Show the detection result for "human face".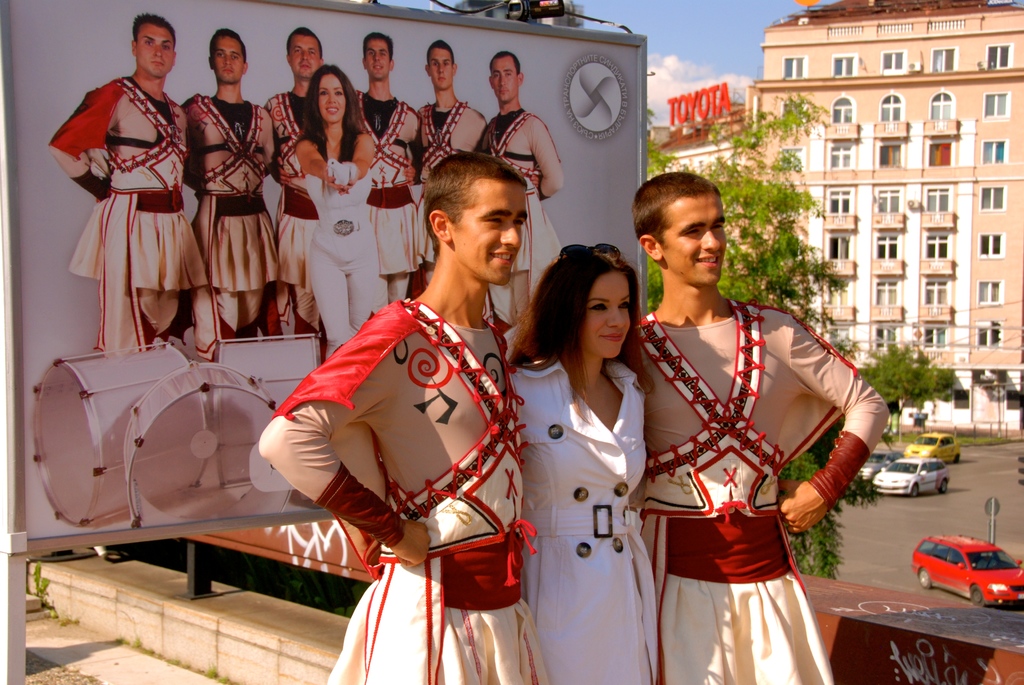
<bbox>138, 21, 177, 77</bbox>.
